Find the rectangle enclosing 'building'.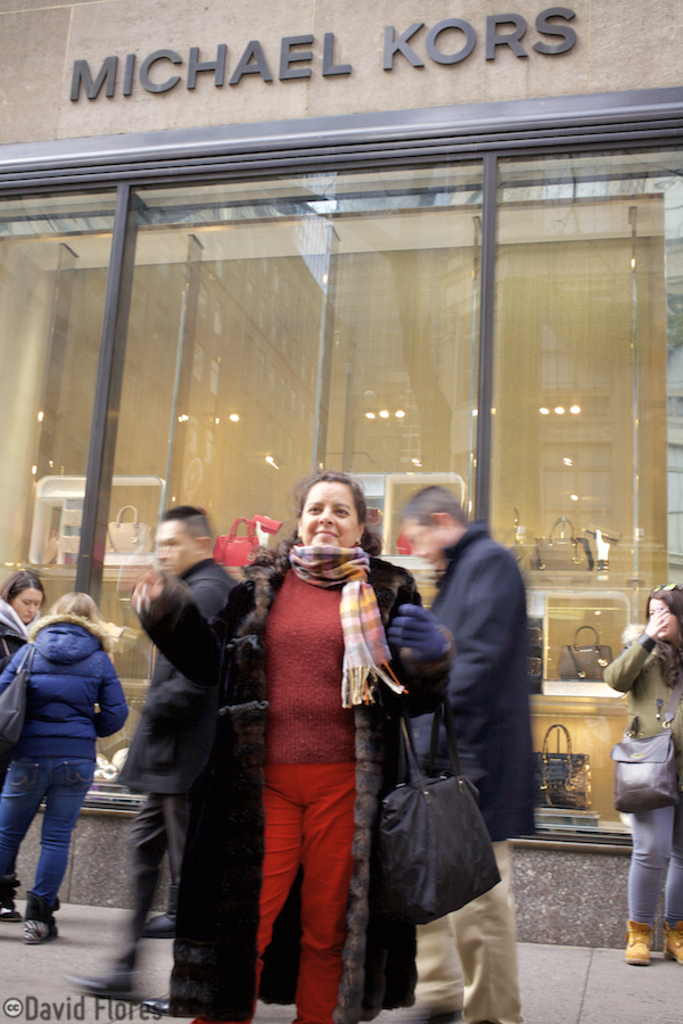
<box>0,0,682,819</box>.
